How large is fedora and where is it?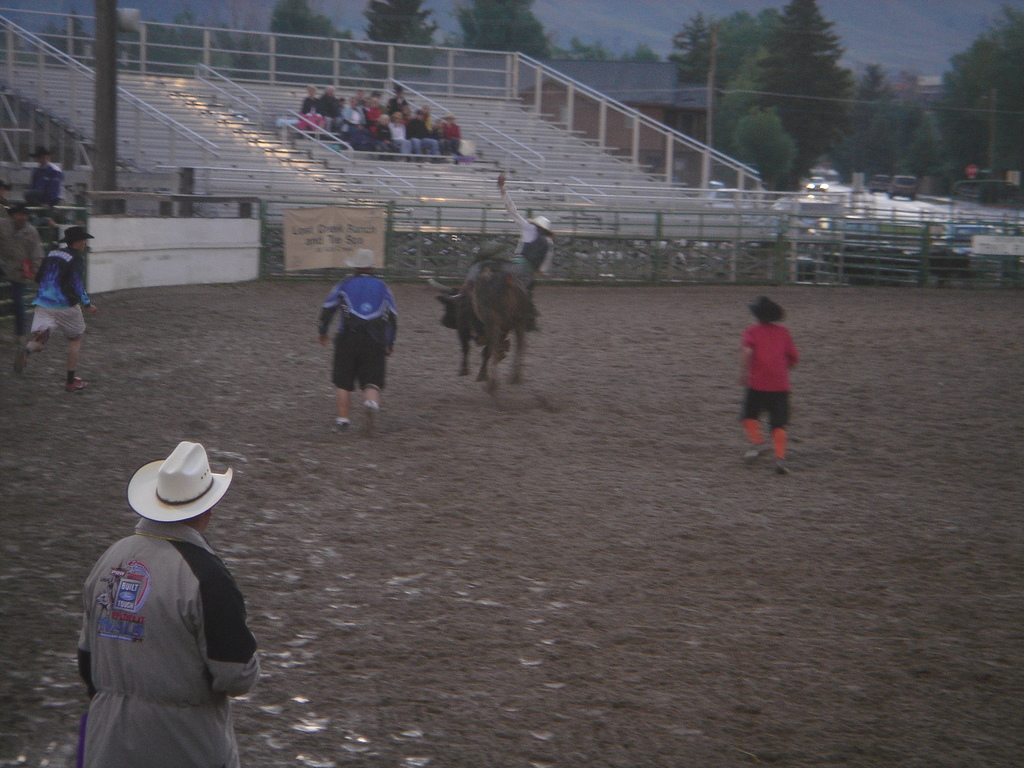
Bounding box: (123,436,234,526).
